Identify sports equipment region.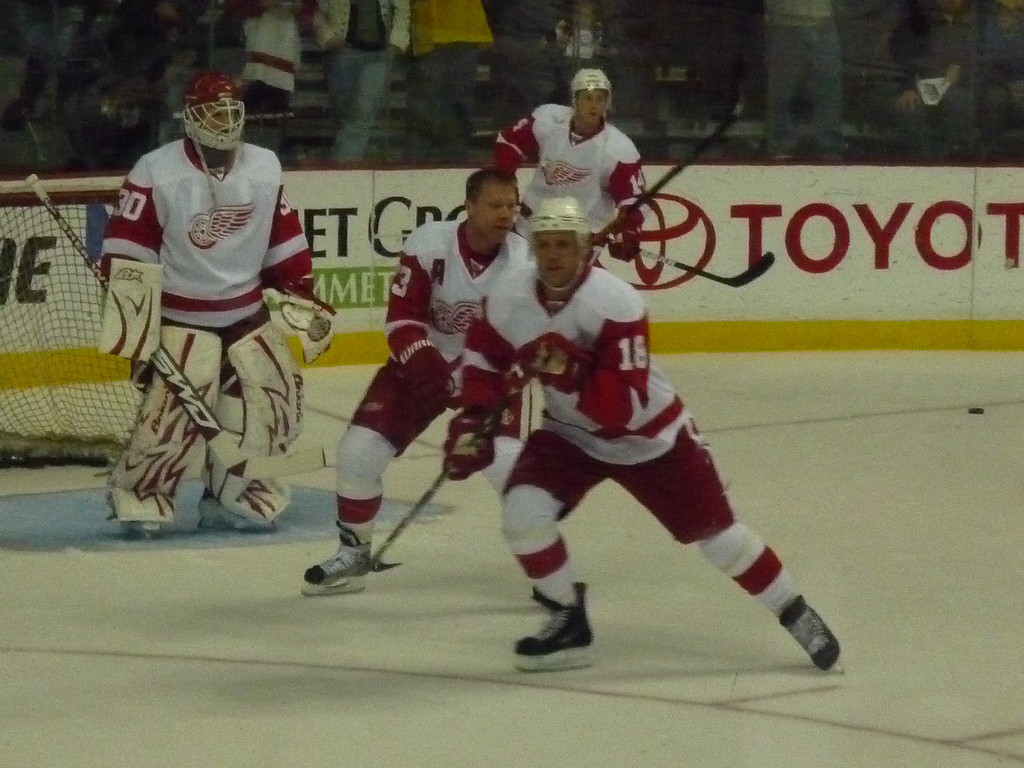
Region: crop(520, 197, 600, 295).
